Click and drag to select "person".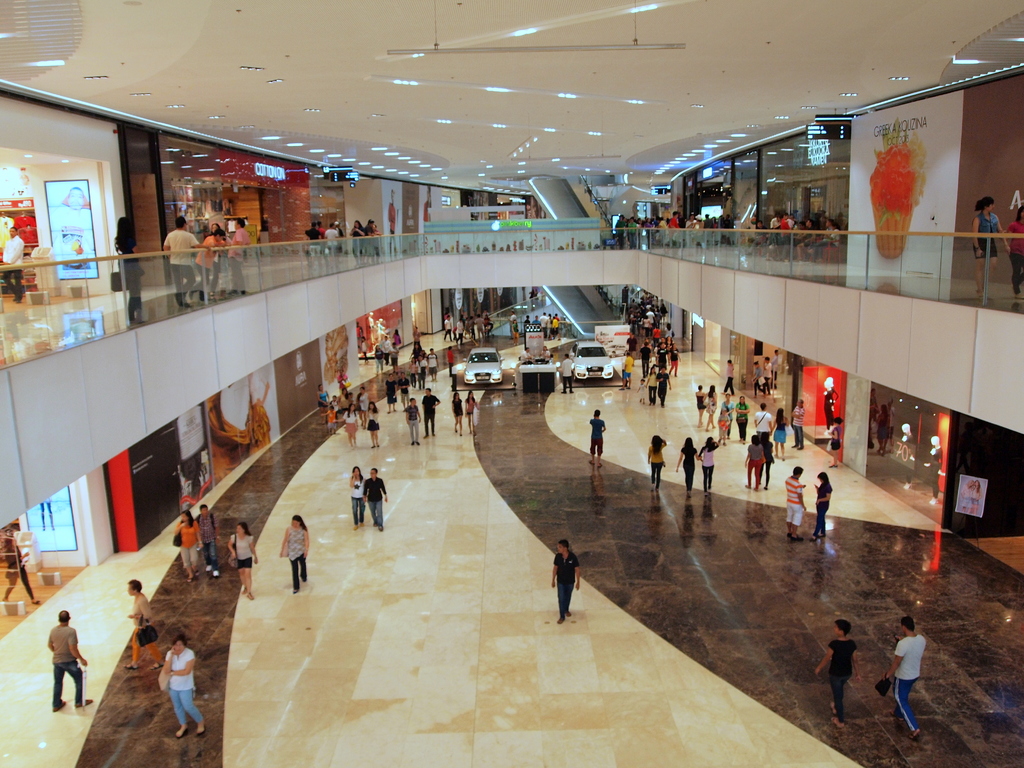
Selection: Rect(348, 467, 365, 531).
